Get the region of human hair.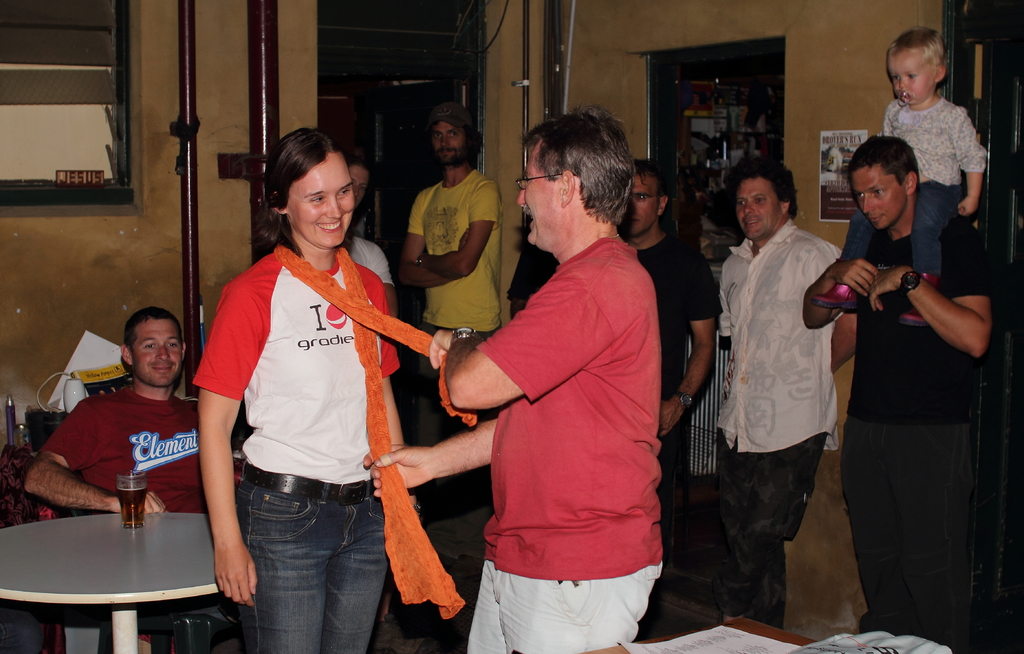
<region>345, 154, 374, 199</region>.
